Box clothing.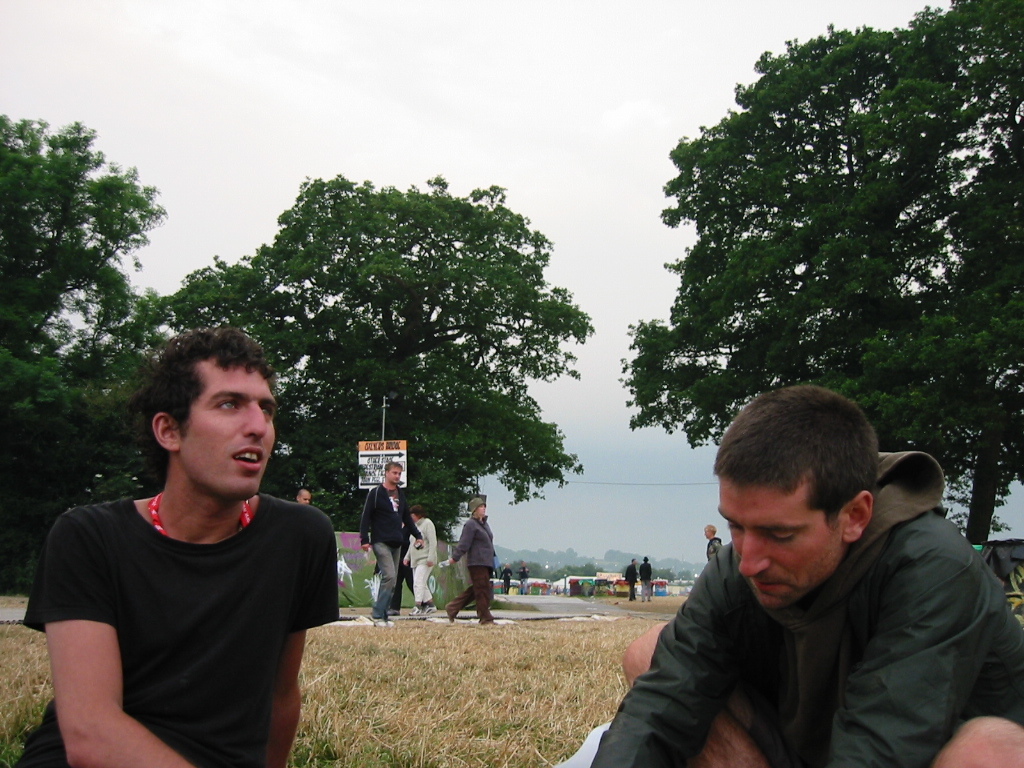
{"x1": 14, "y1": 498, "x2": 338, "y2": 767}.
